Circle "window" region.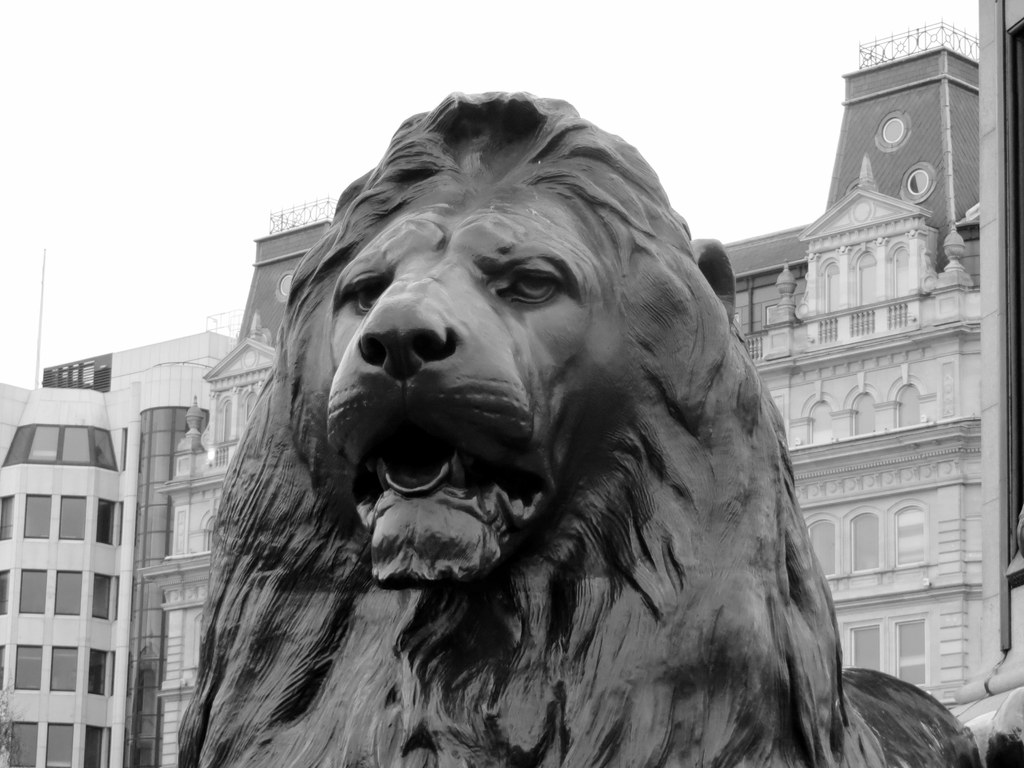
Region: 6 724 44 767.
